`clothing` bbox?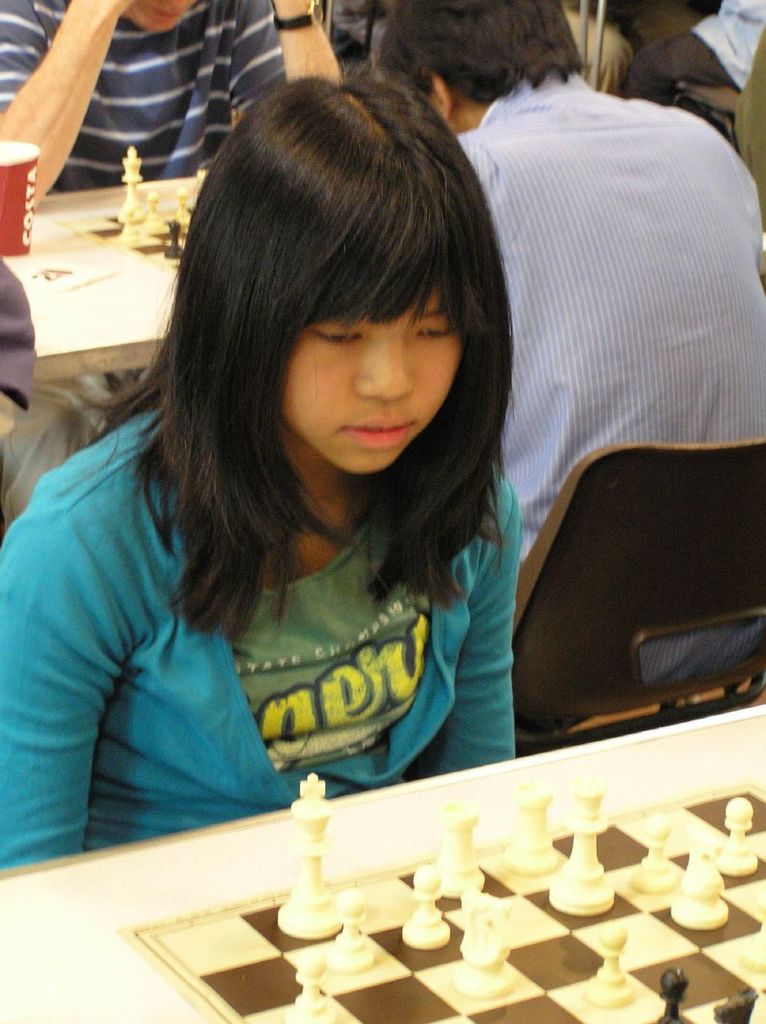
Rect(456, 58, 765, 566)
